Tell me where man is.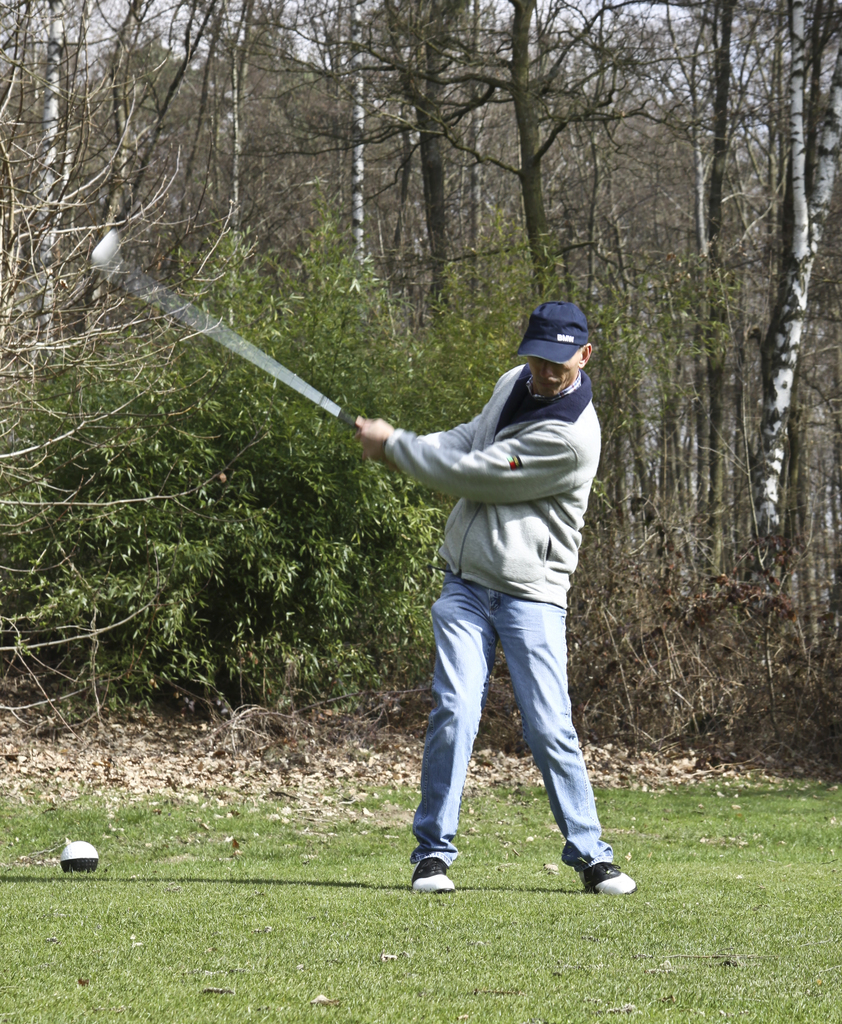
man is at [344, 263, 630, 896].
